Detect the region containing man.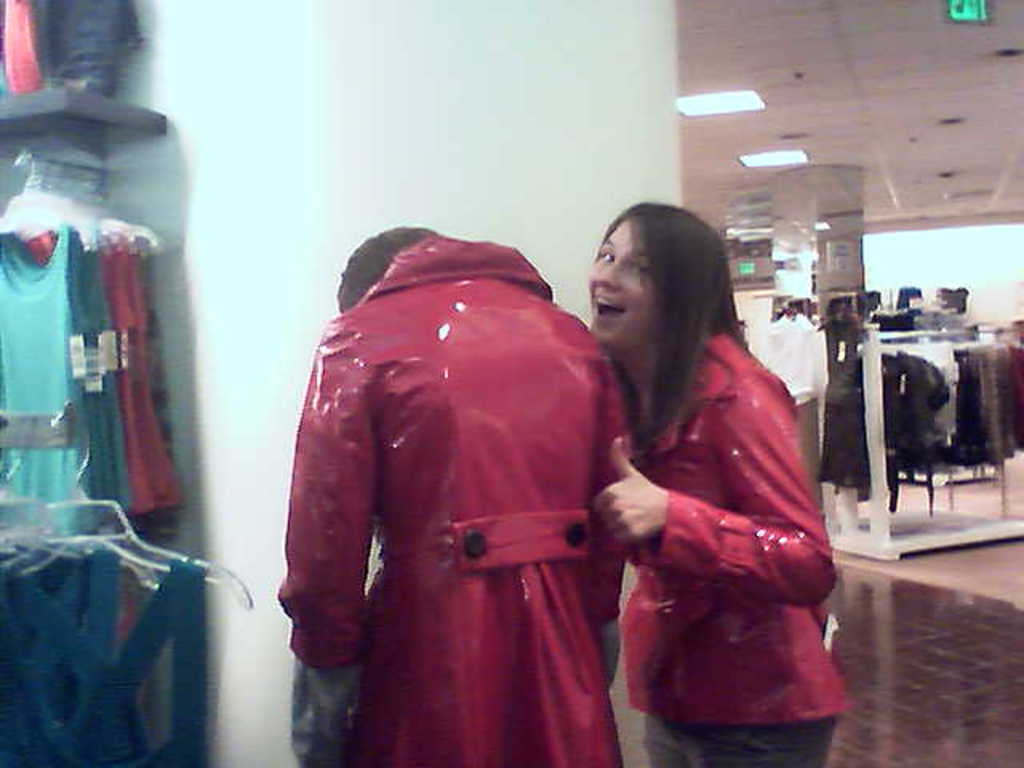
bbox=(240, 187, 624, 746).
